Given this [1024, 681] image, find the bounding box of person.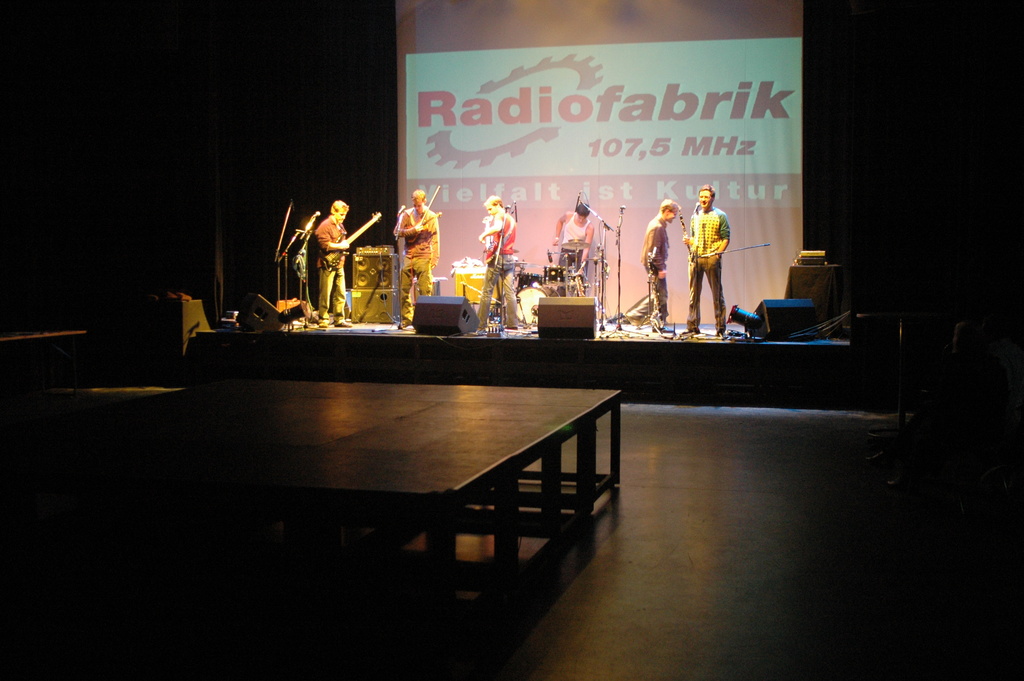
rect(388, 190, 441, 329).
